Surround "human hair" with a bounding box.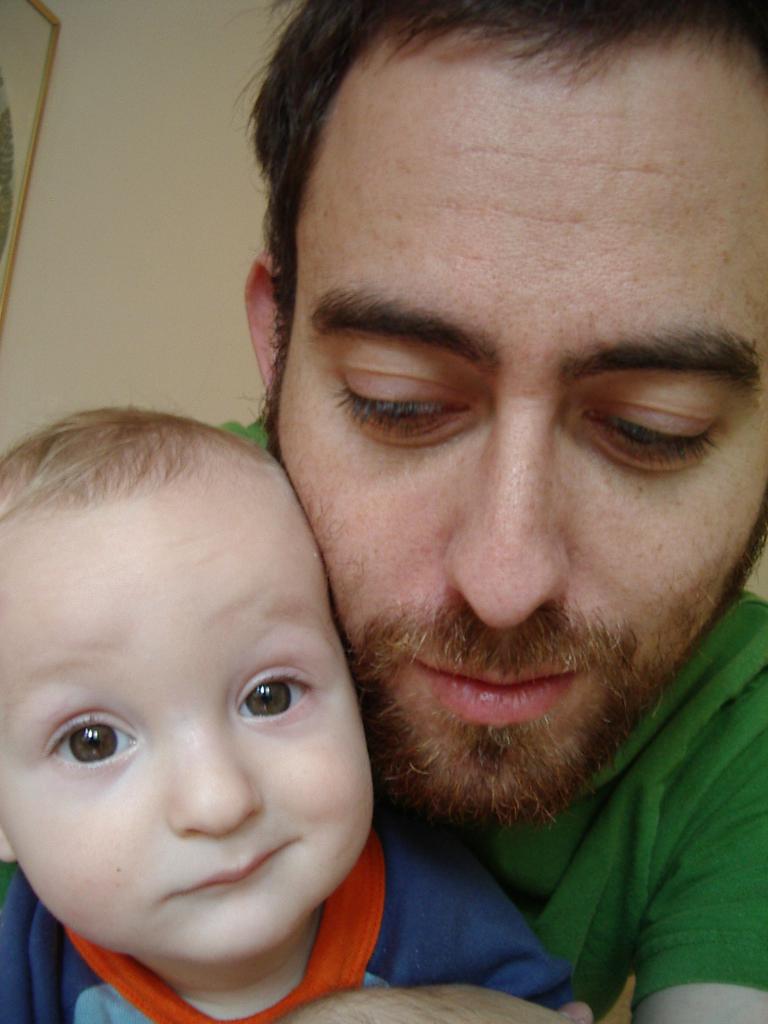
<bbox>0, 404, 294, 541</bbox>.
